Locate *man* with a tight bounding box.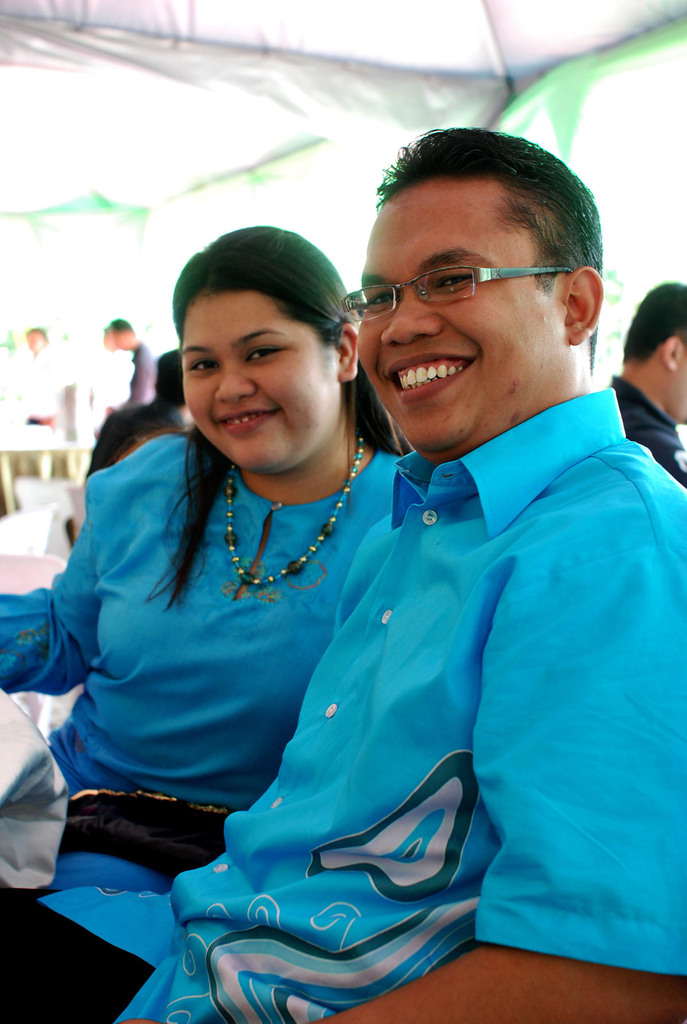
[left=79, top=153, right=654, bottom=1013].
